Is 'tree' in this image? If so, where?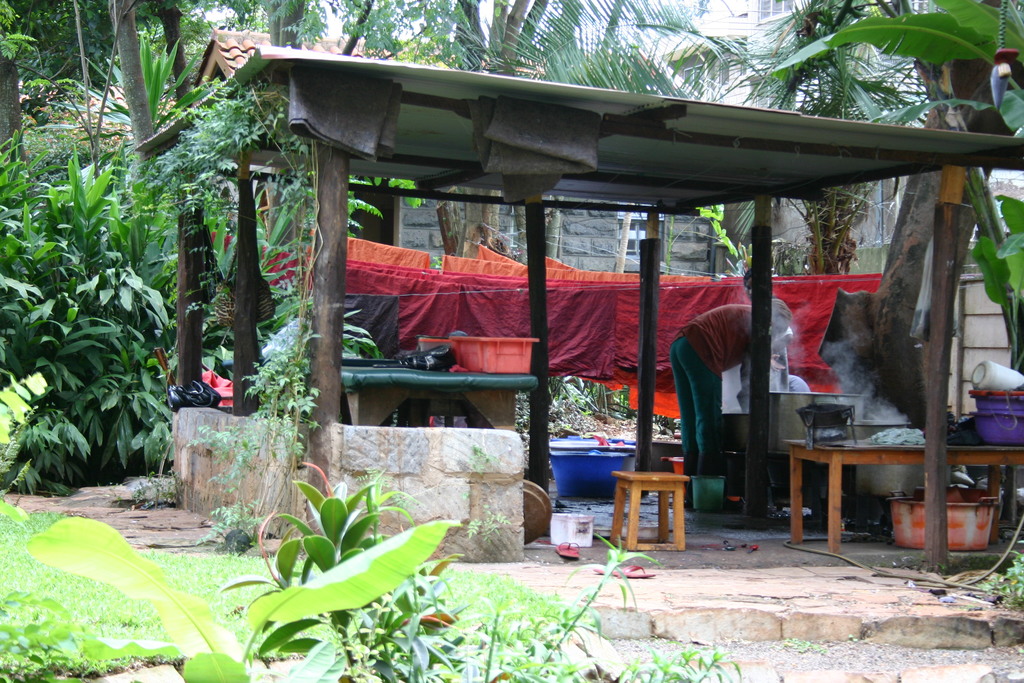
Yes, at locate(769, 0, 1023, 373).
